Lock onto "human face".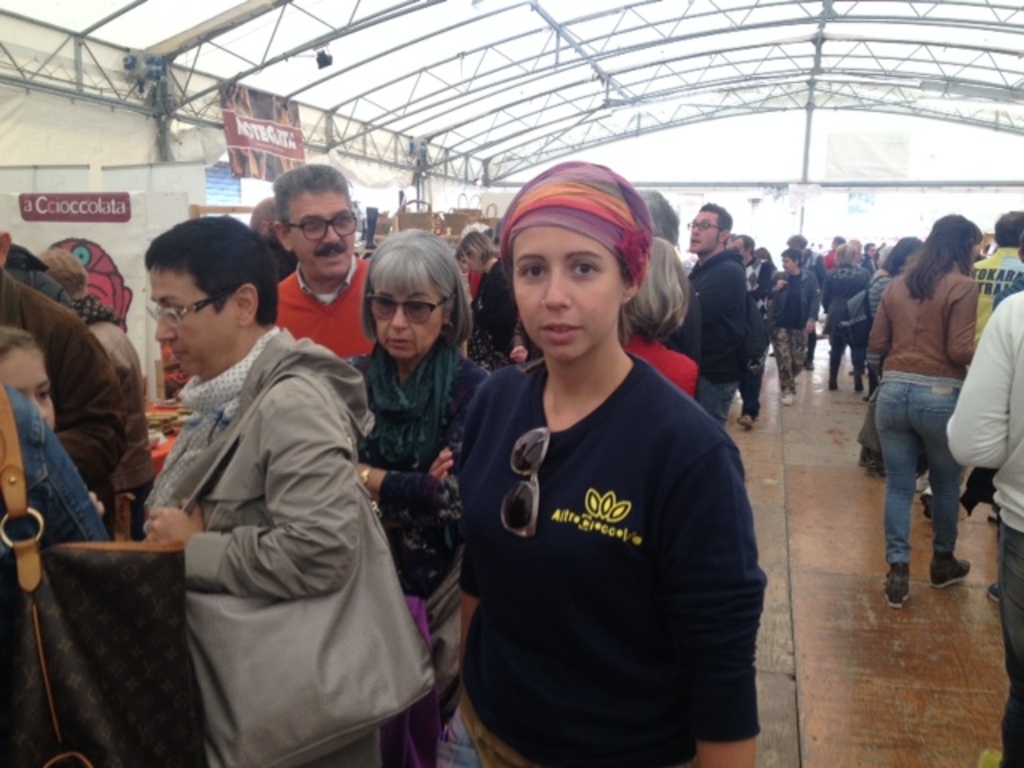
Locked: {"left": 370, "top": 282, "right": 453, "bottom": 355}.
